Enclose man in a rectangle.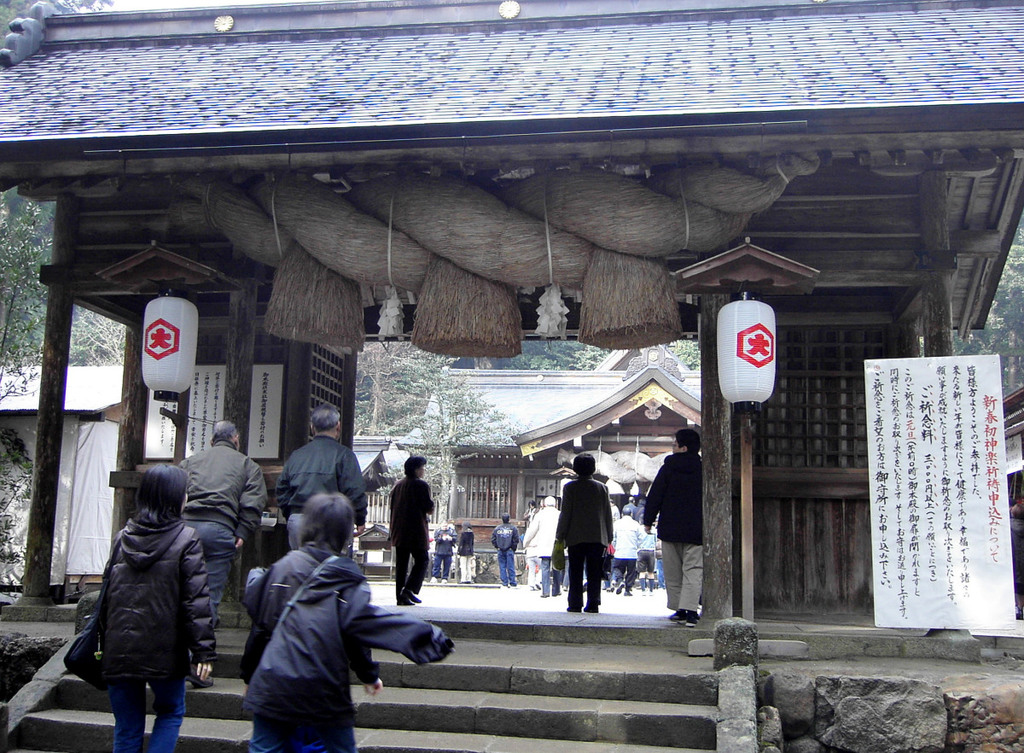
(x1=509, y1=494, x2=561, y2=602).
